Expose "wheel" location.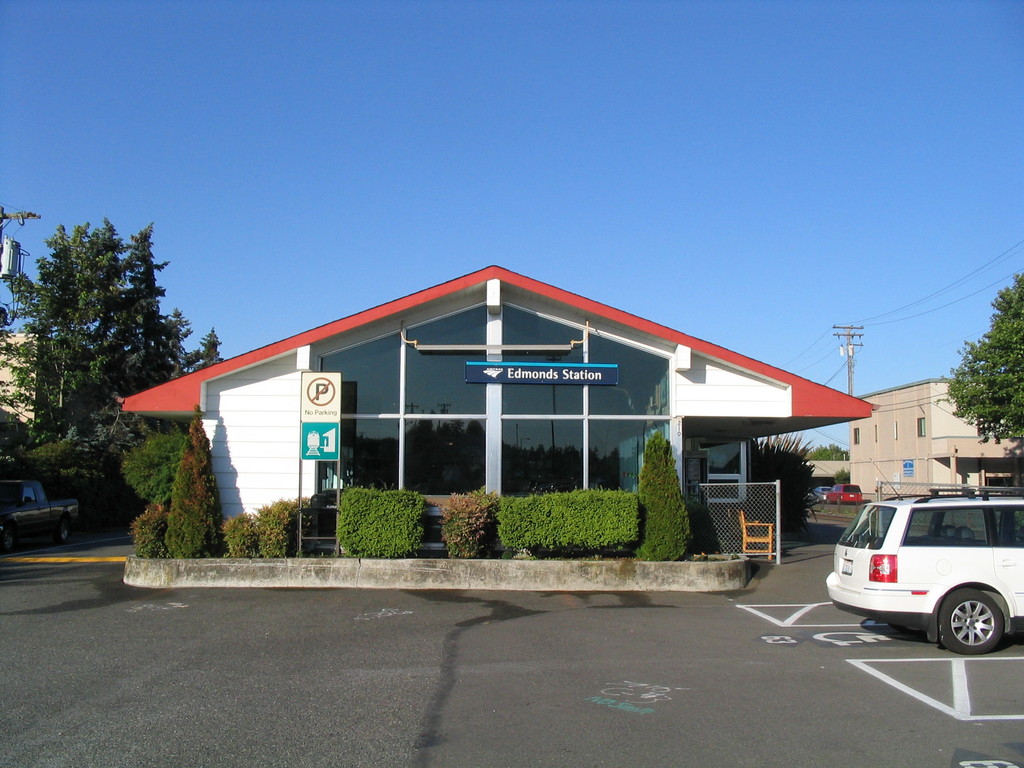
Exposed at 58, 515, 70, 543.
